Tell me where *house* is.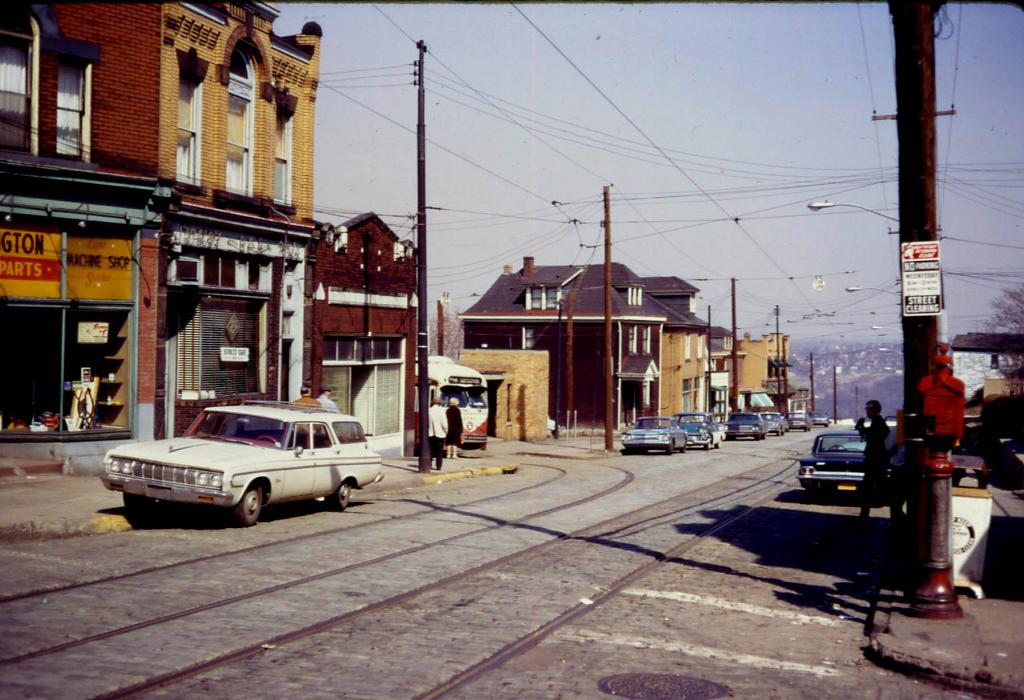
*house* is at 152,0,321,436.
